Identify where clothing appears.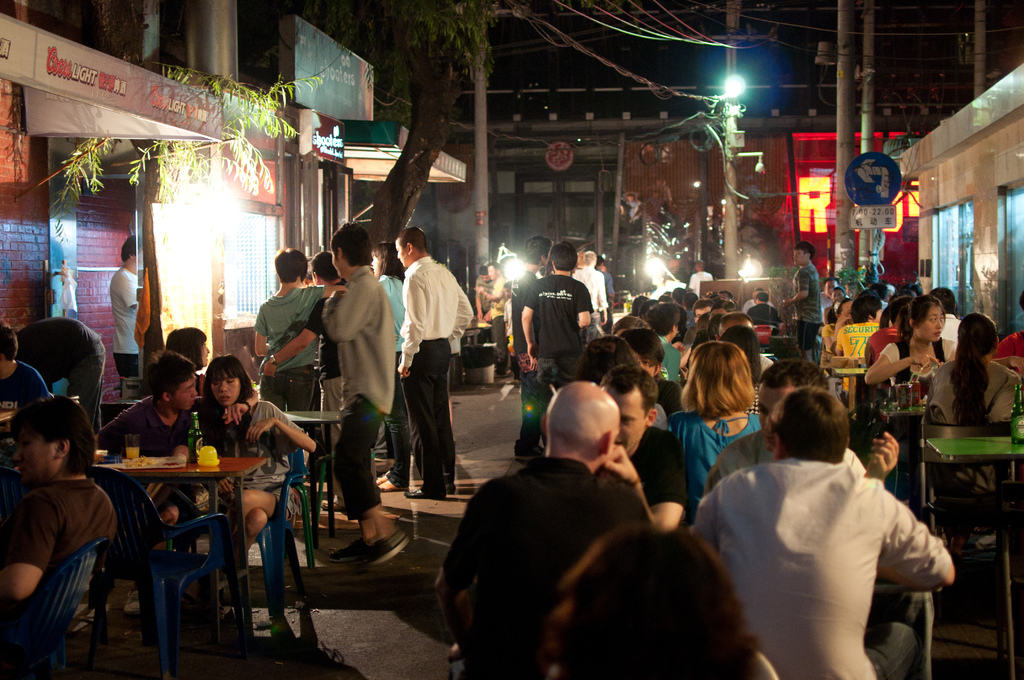
Appears at (x1=110, y1=270, x2=136, y2=375).
